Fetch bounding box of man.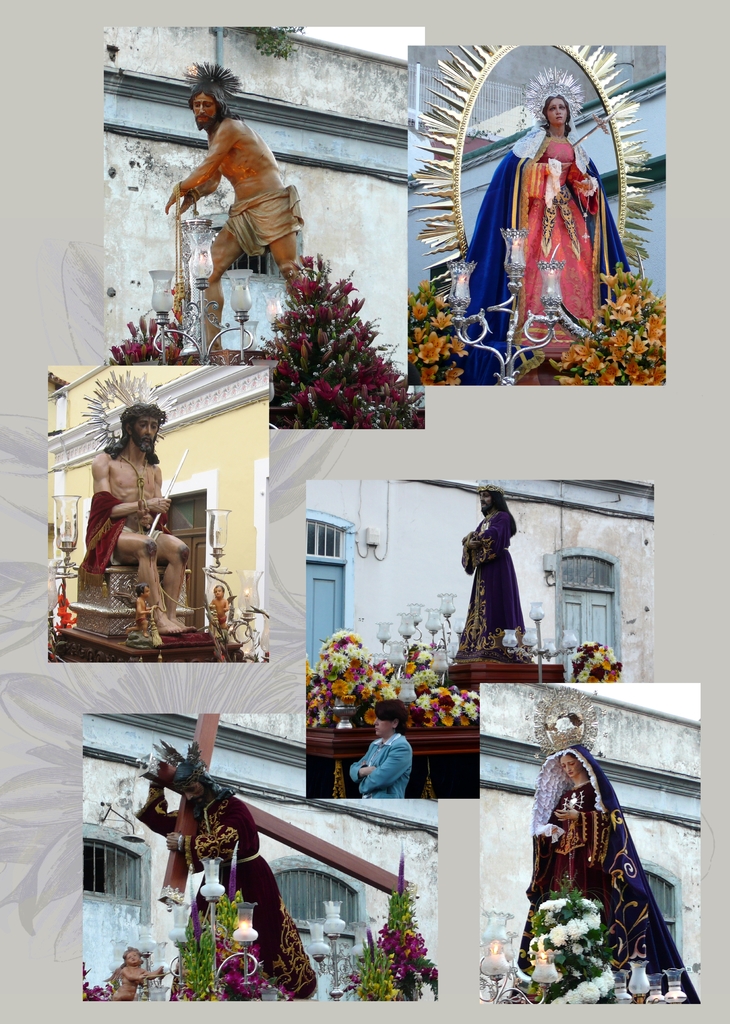
Bbox: bbox=[154, 64, 317, 333].
